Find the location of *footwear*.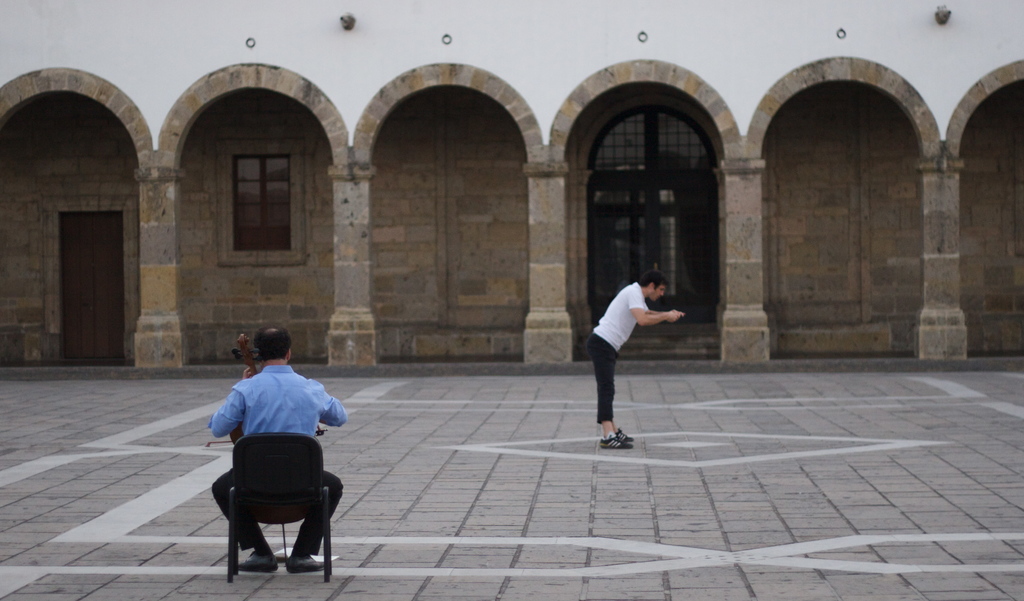
Location: box=[284, 557, 329, 572].
